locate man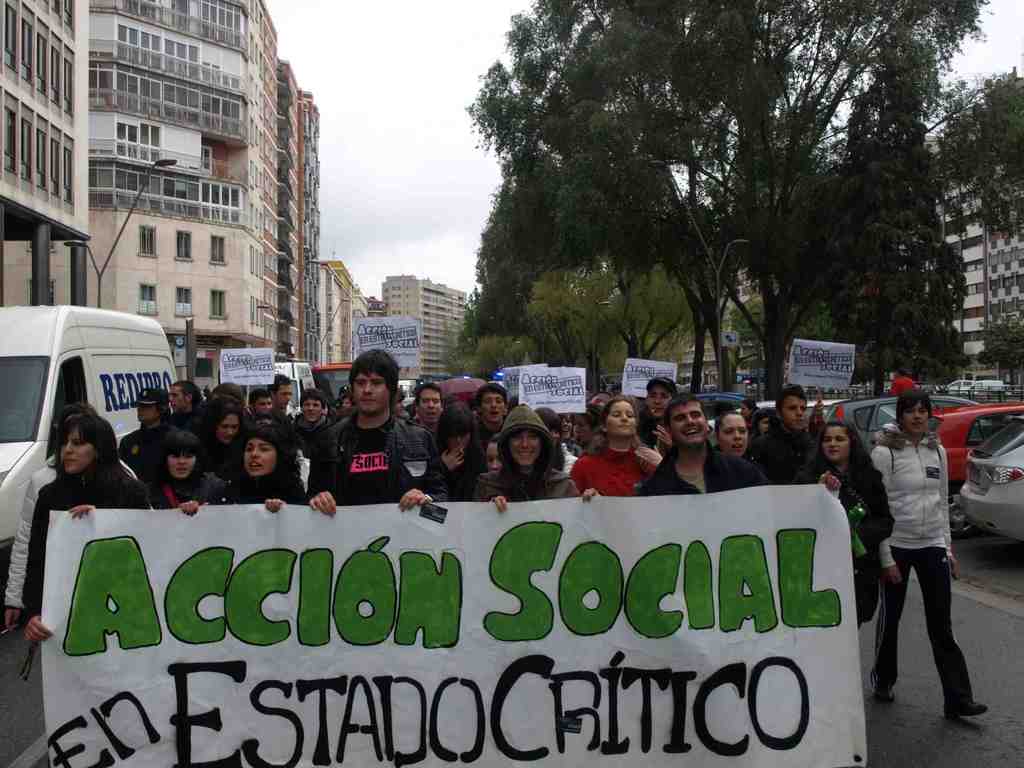
<bbox>296, 388, 332, 442</bbox>
